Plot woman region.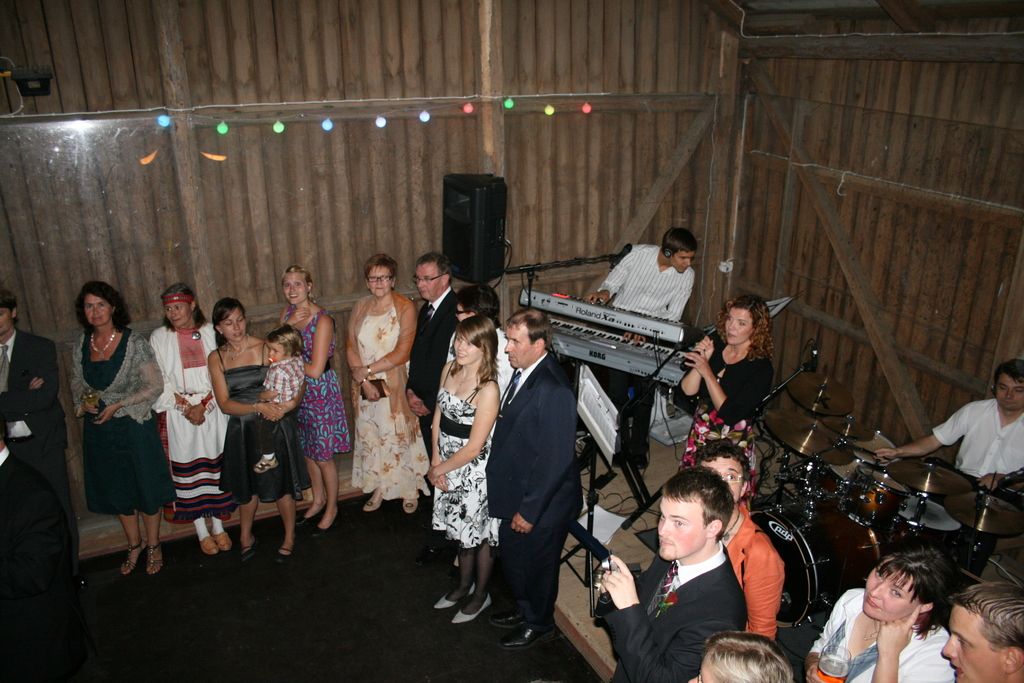
Plotted at box(669, 295, 780, 512).
